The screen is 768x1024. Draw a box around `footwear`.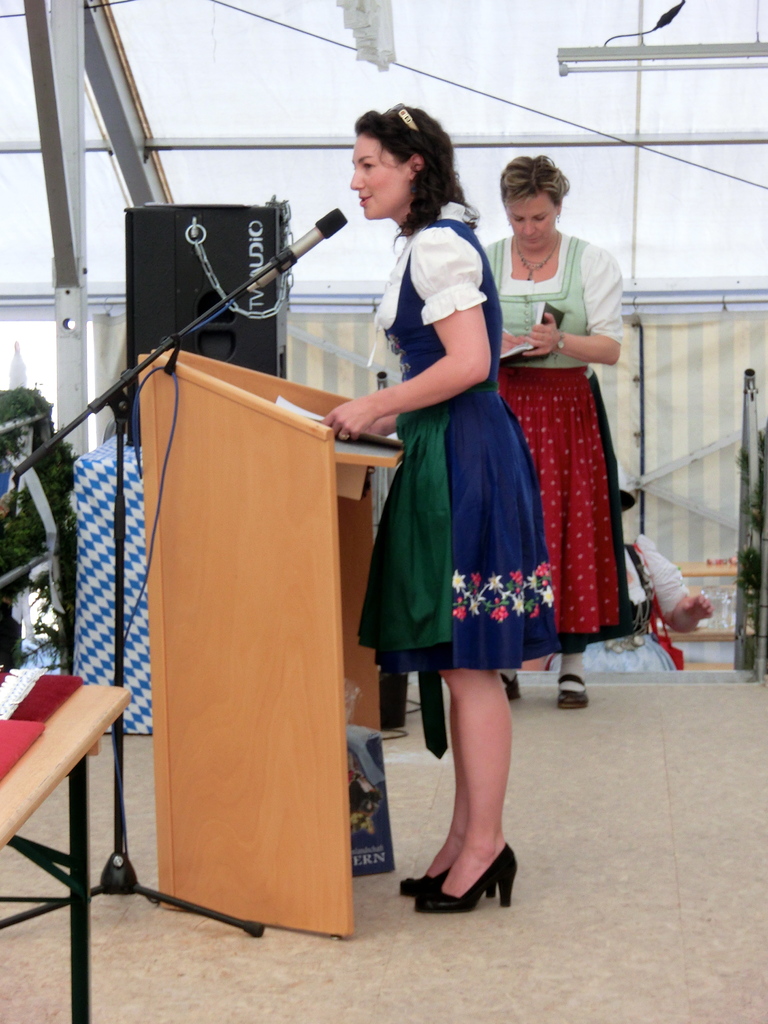
(493, 668, 528, 705).
